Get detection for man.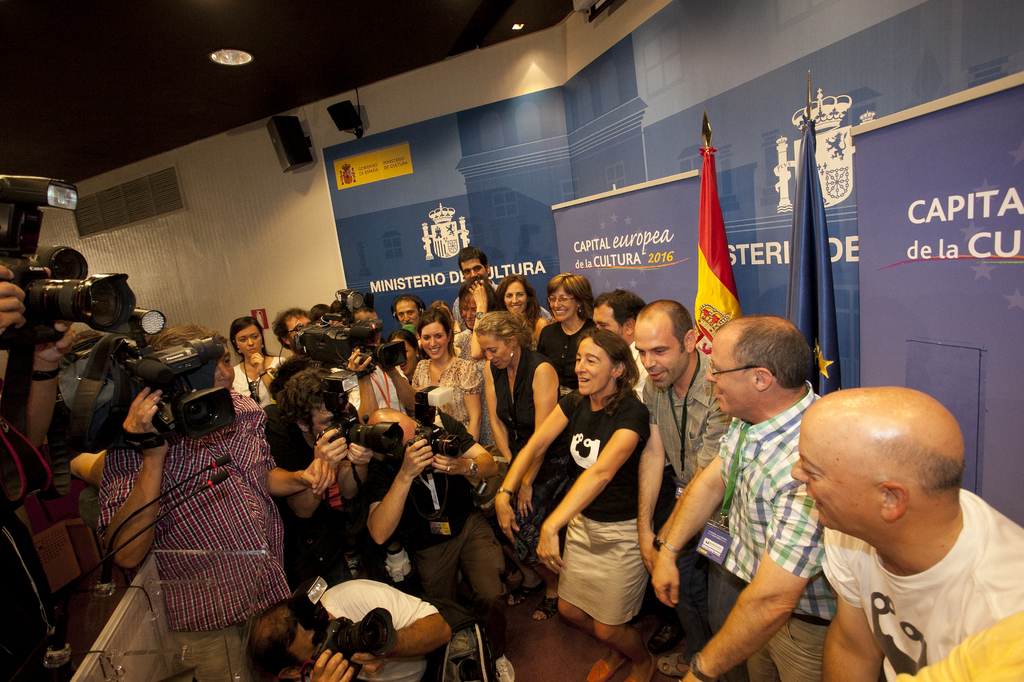
Detection: rect(646, 312, 840, 681).
